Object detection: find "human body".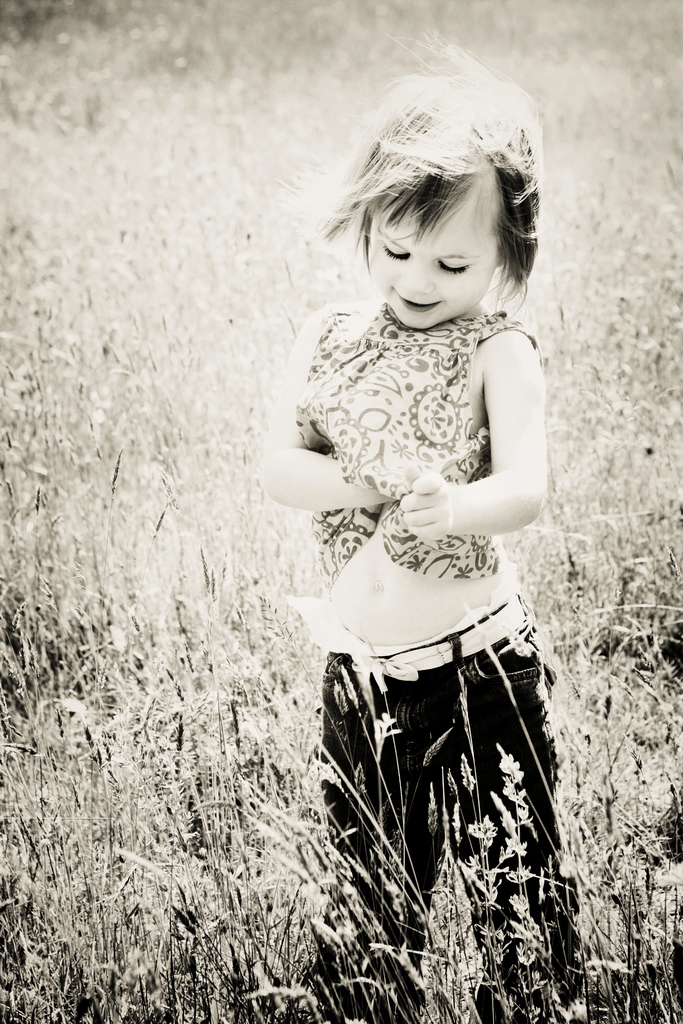
bbox=(257, 143, 602, 994).
